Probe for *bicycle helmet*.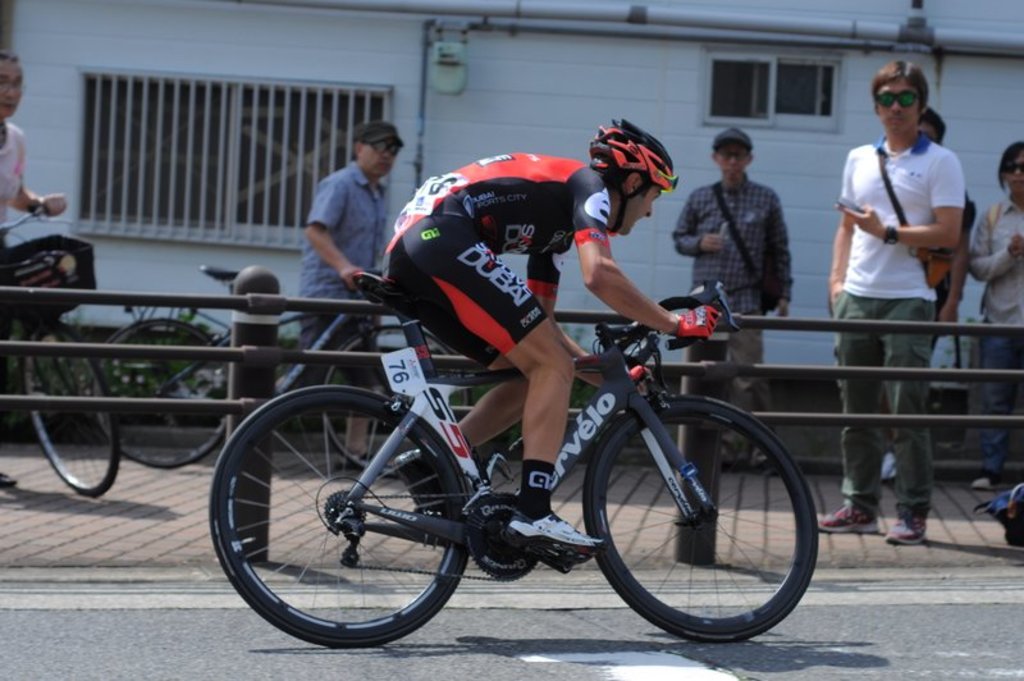
Probe result: l=584, t=116, r=675, b=187.
